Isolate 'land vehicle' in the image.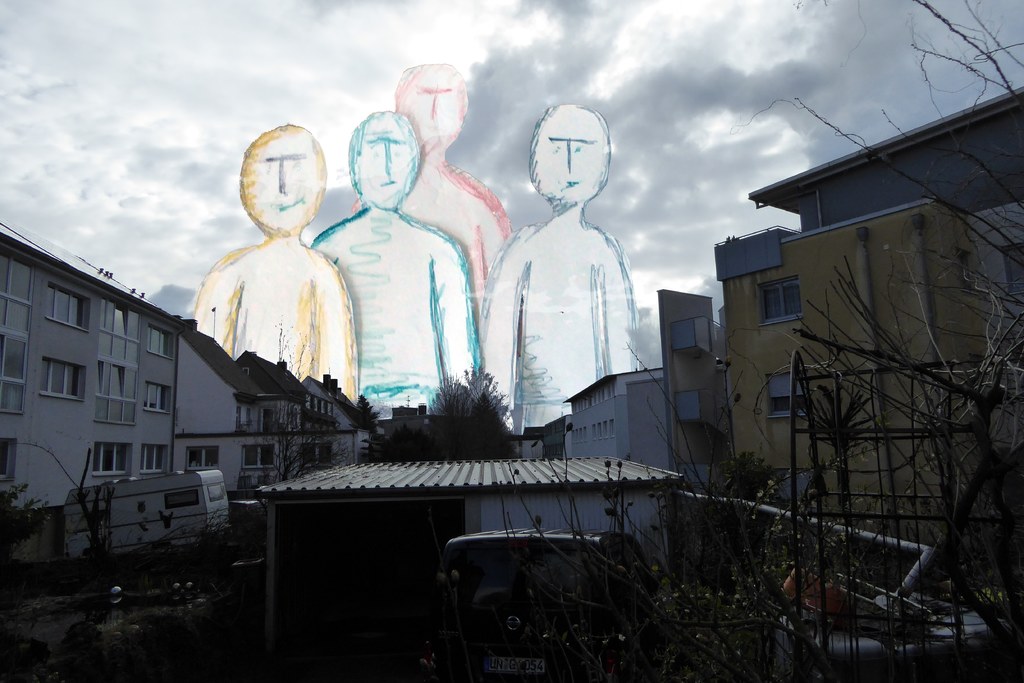
Isolated region: {"x1": 56, "y1": 466, "x2": 261, "y2": 565}.
